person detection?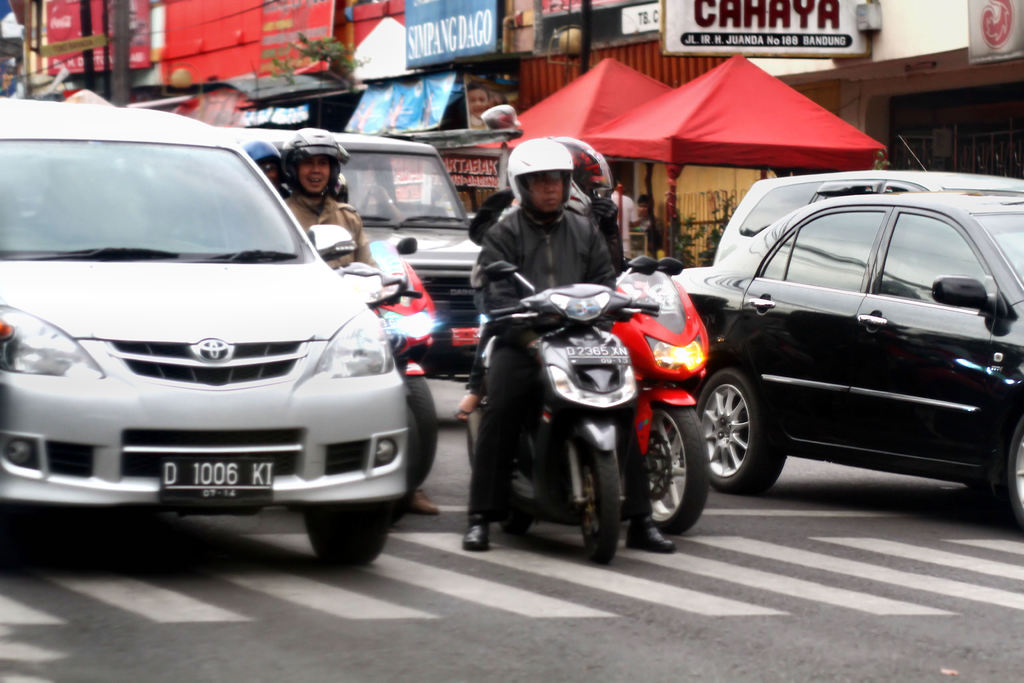
{"x1": 467, "y1": 81, "x2": 495, "y2": 131}
